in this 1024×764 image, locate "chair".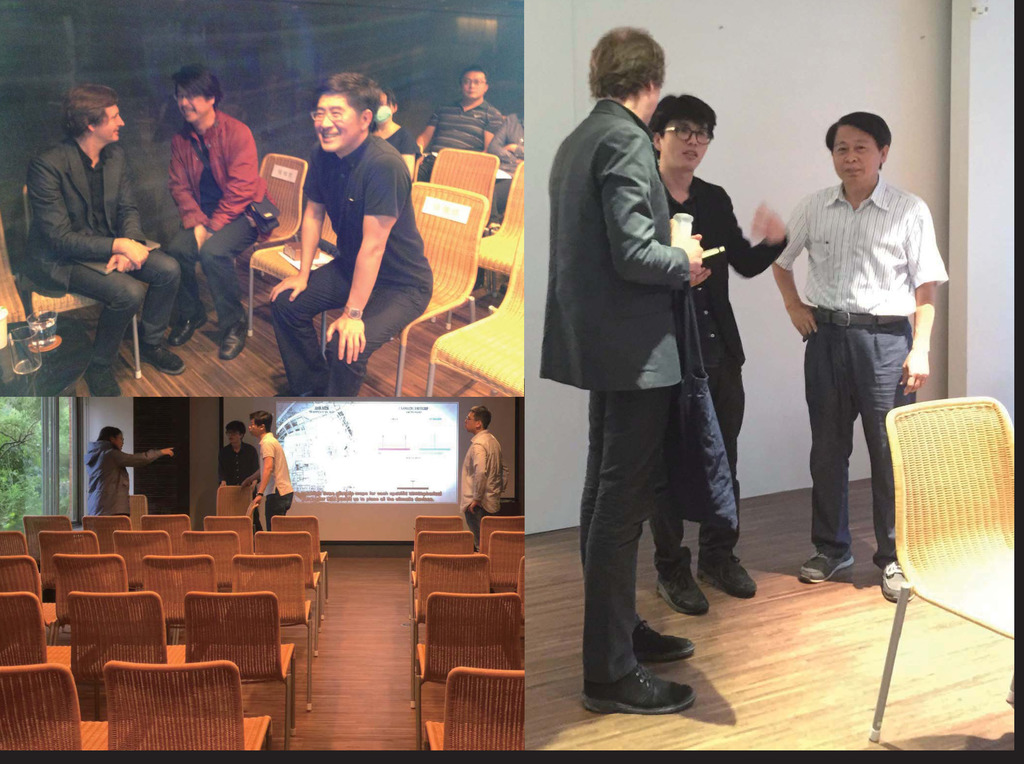
Bounding box: pyautogui.locateOnScreen(102, 659, 272, 752).
